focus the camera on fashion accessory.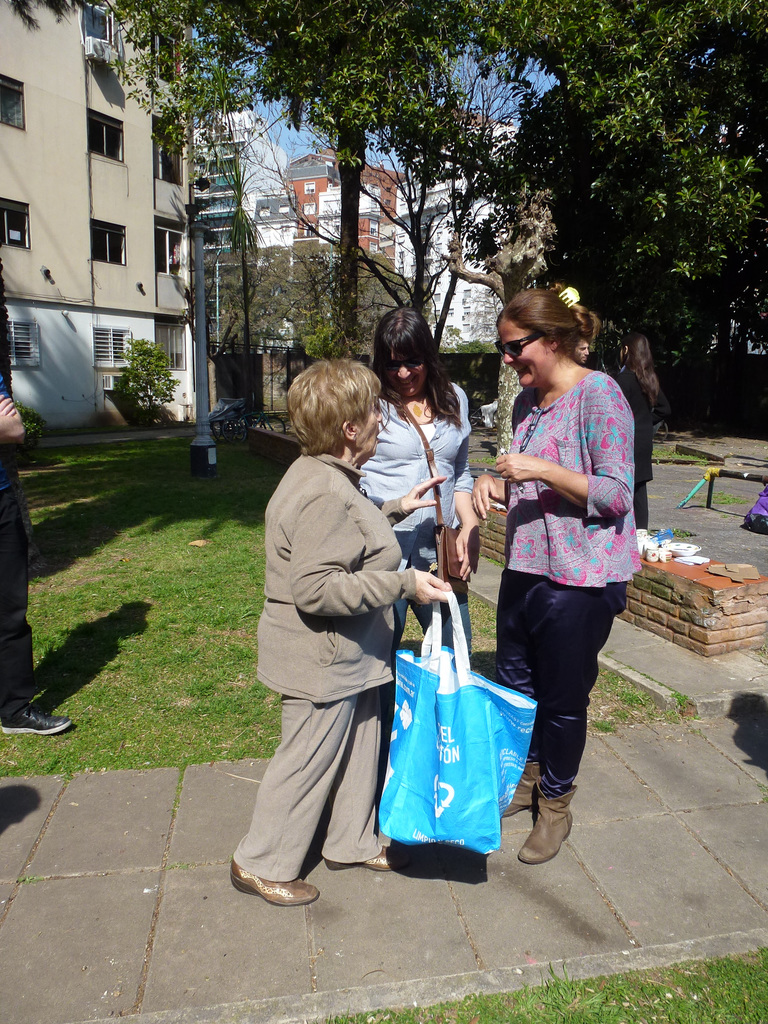
Focus region: x1=385 y1=360 x2=424 y2=371.
